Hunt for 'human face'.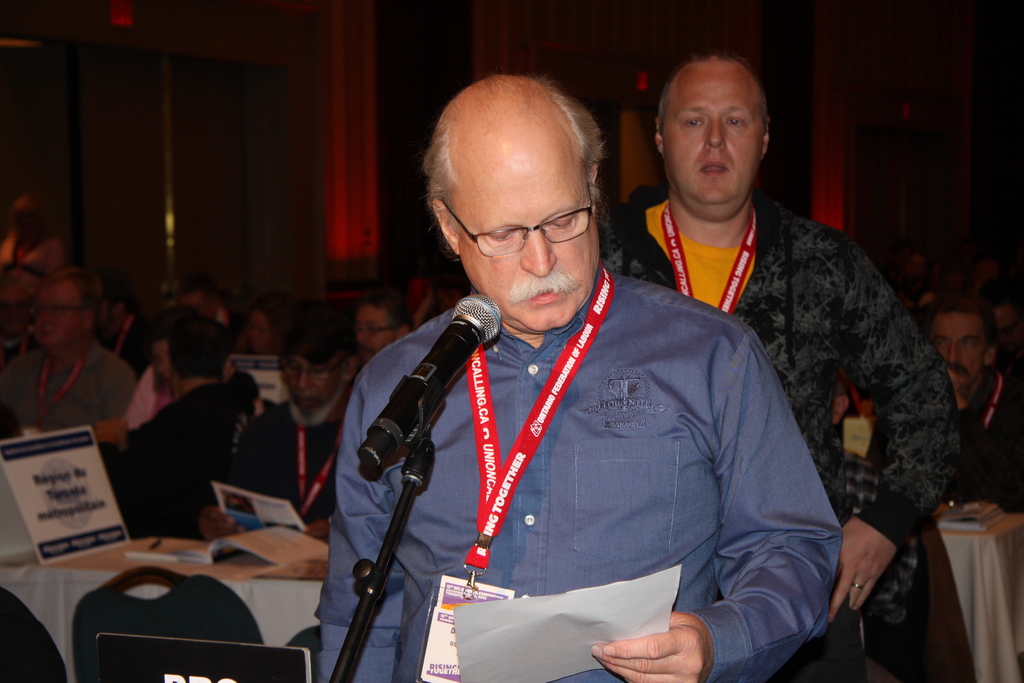
Hunted down at bbox=(936, 314, 982, 386).
